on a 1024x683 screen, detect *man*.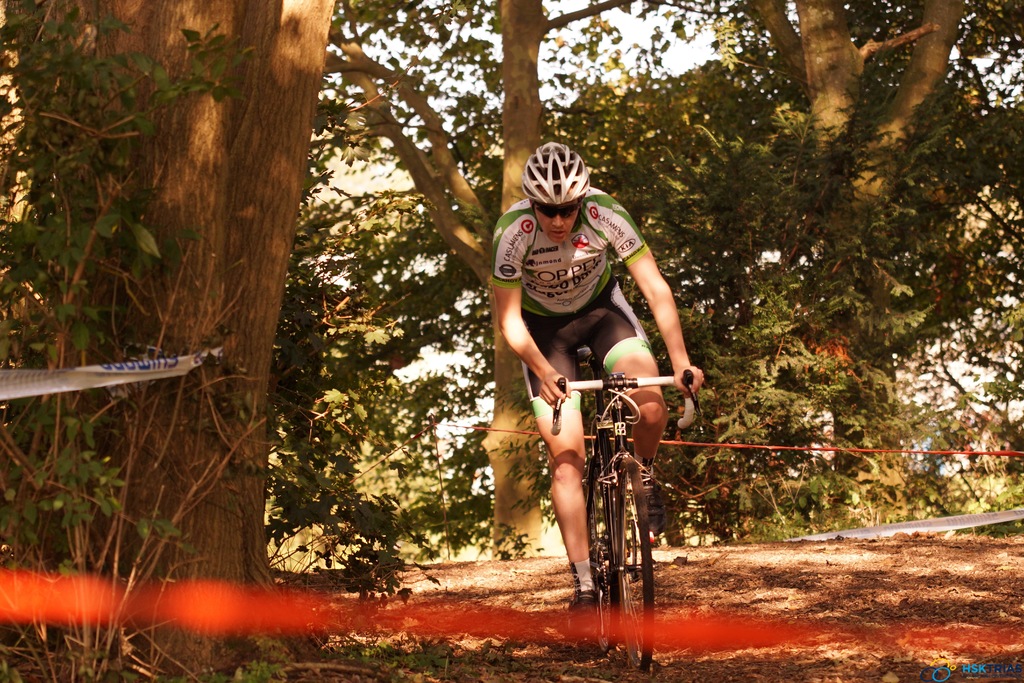
locate(486, 184, 705, 595).
